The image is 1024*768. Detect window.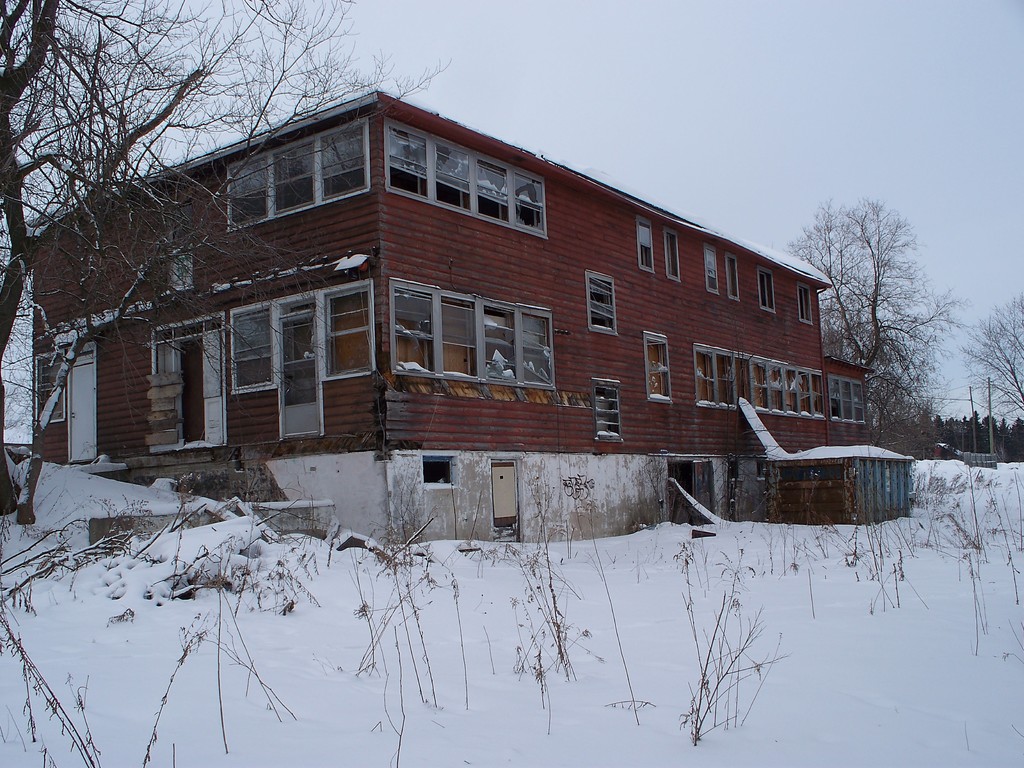
Detection: select_region(796, 282, 813, 326).
